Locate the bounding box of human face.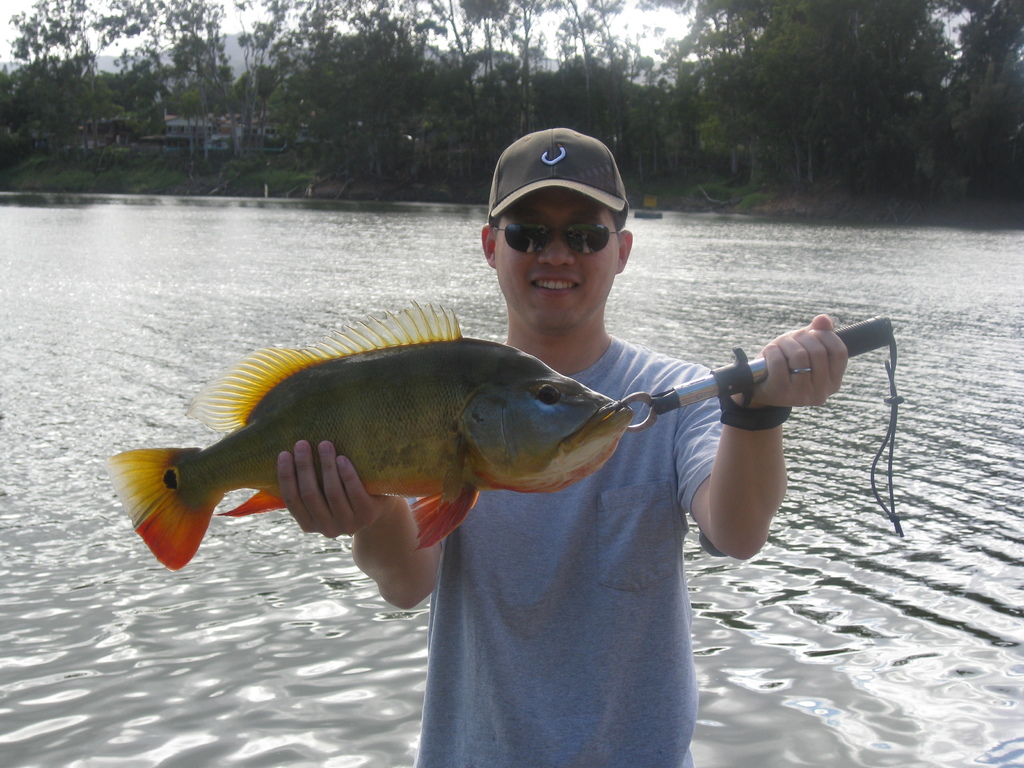
Bounding box: 492/191/624/331.
